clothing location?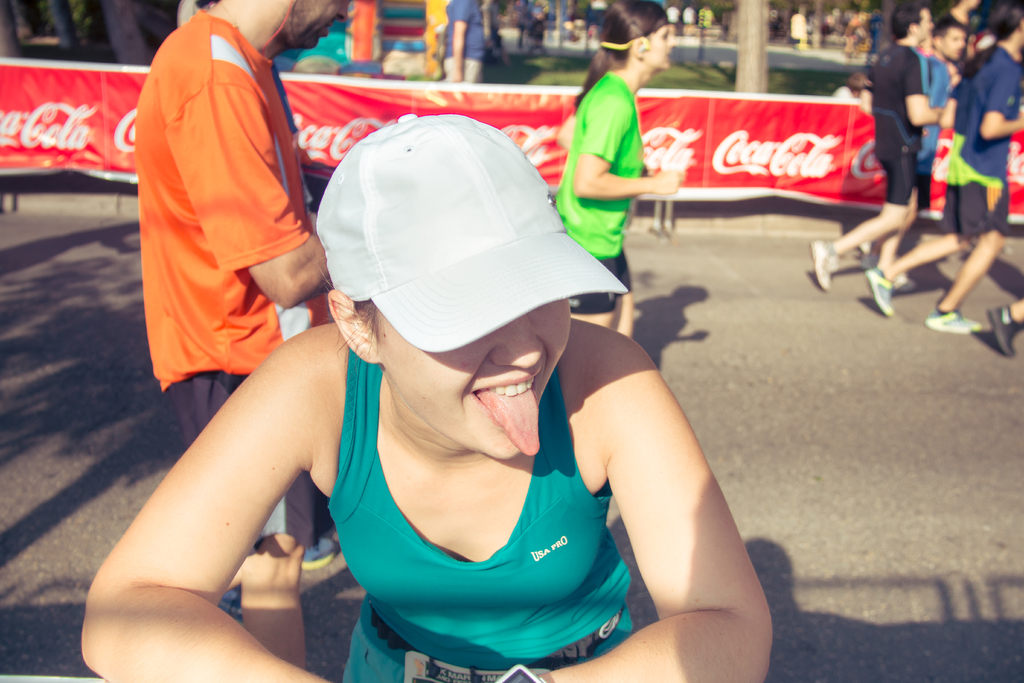
938:47:1023:238
